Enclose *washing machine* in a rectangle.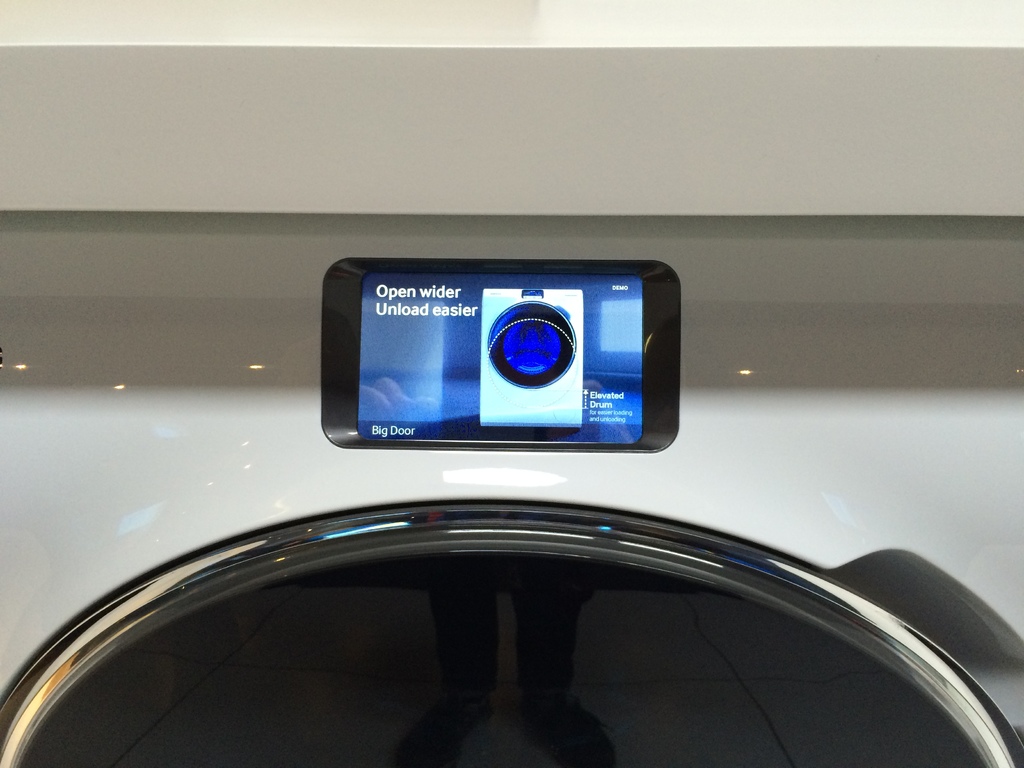
pyautogui.locateOnScreen(0, 0, 1023, 767).
